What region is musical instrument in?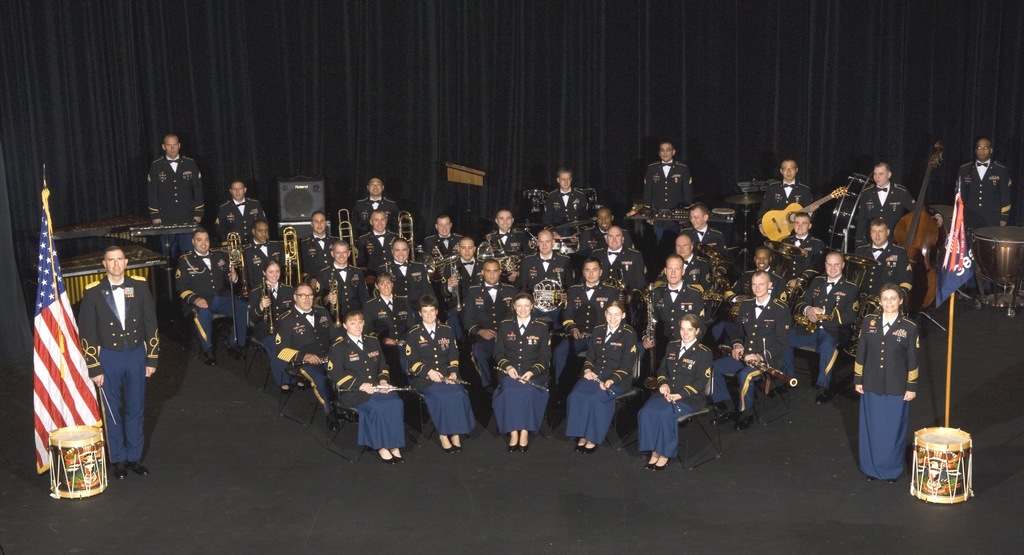
{"x1": 523, "y1": 223, "x2": 534, "y2": 253}.
